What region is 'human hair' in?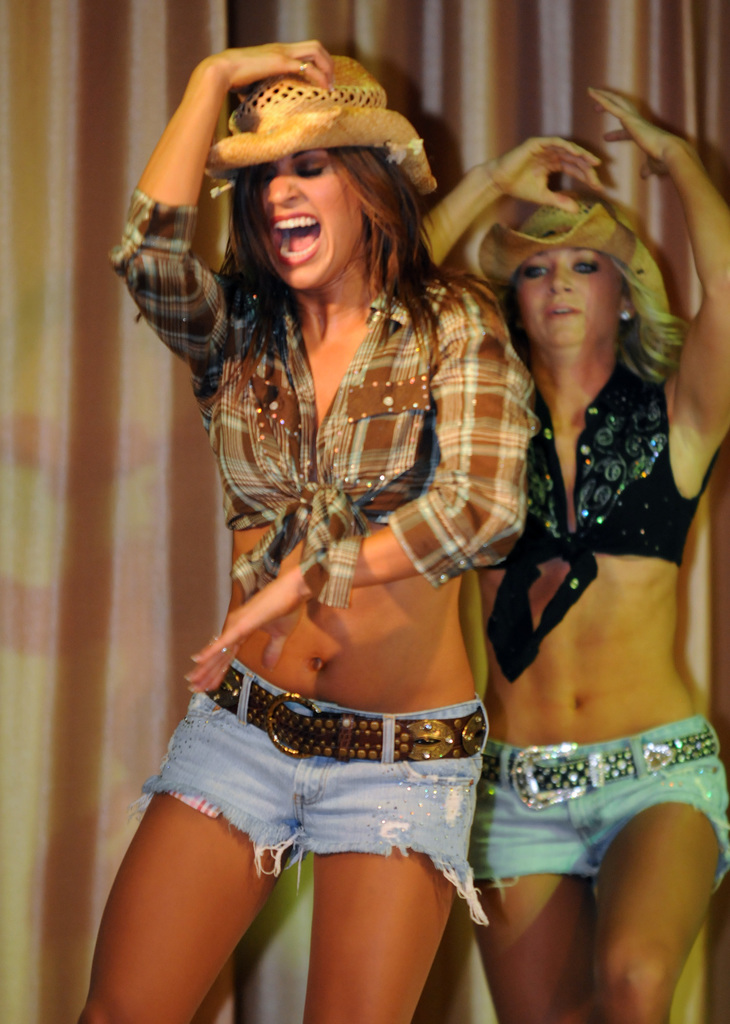
[left=221, top=136, right=446, bottom=289].
